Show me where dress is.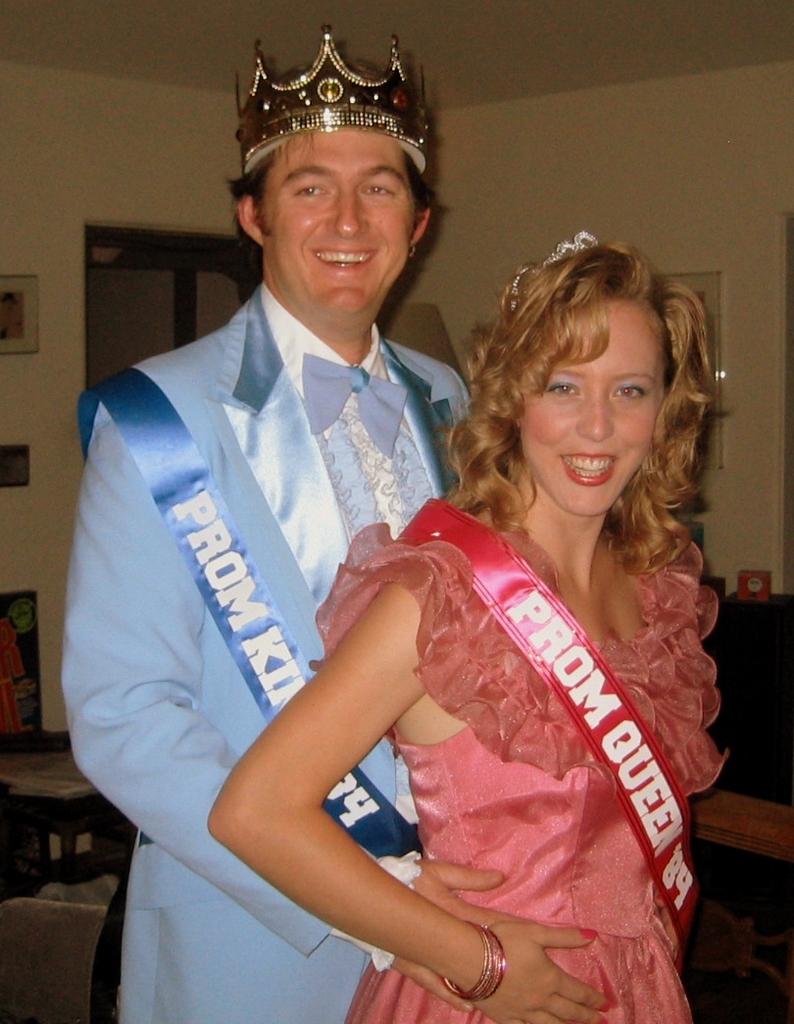
dress is at l=230, t=452, r=681, b=1003.
